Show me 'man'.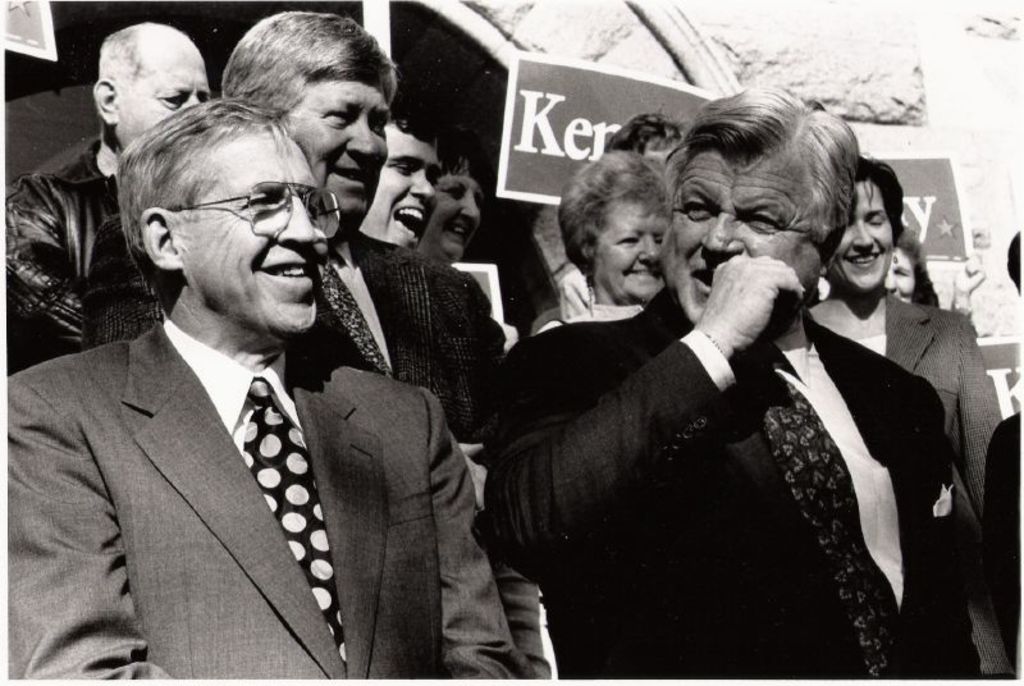
'man' is here: <bbox>357, 92, 444, 250</bbox>.
